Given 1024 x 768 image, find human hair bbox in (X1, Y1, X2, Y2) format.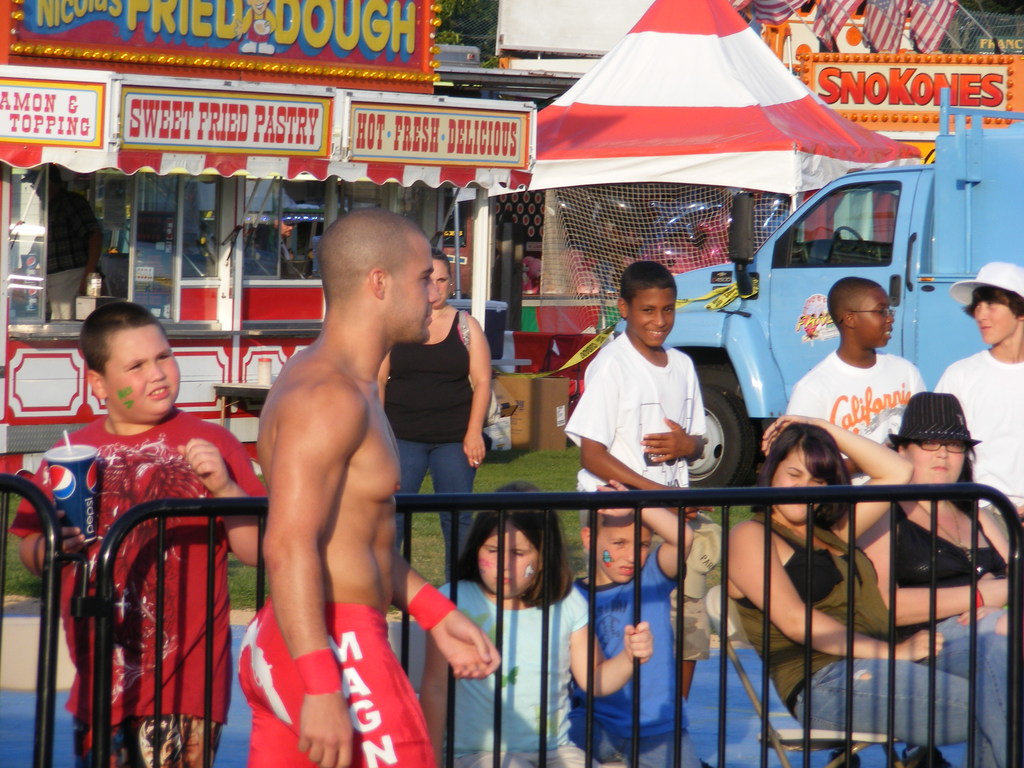
(828, 276, 876, 331).
